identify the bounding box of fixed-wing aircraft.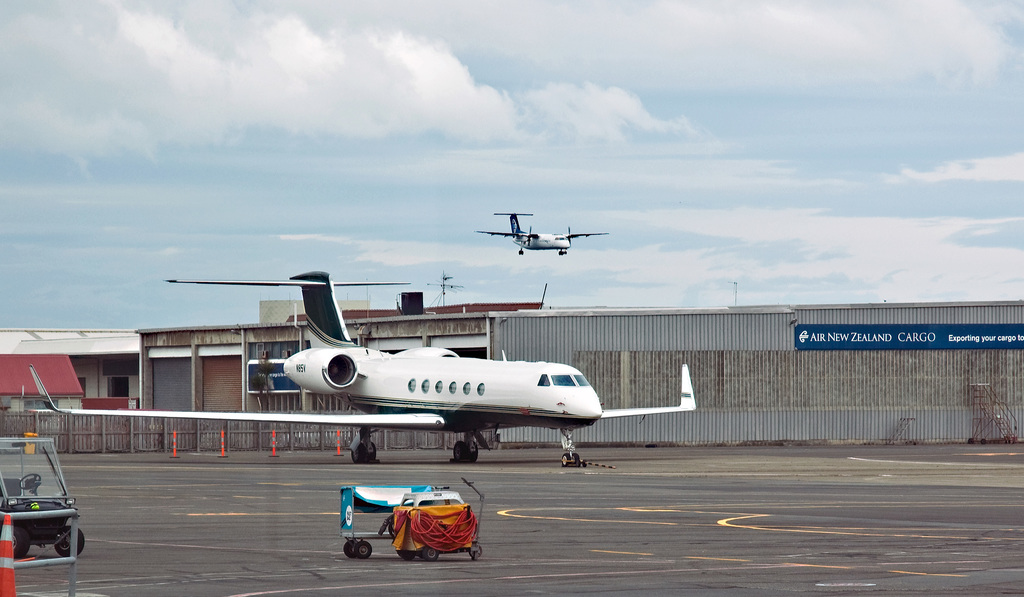
l=22, t=264, r=700, b=465.
